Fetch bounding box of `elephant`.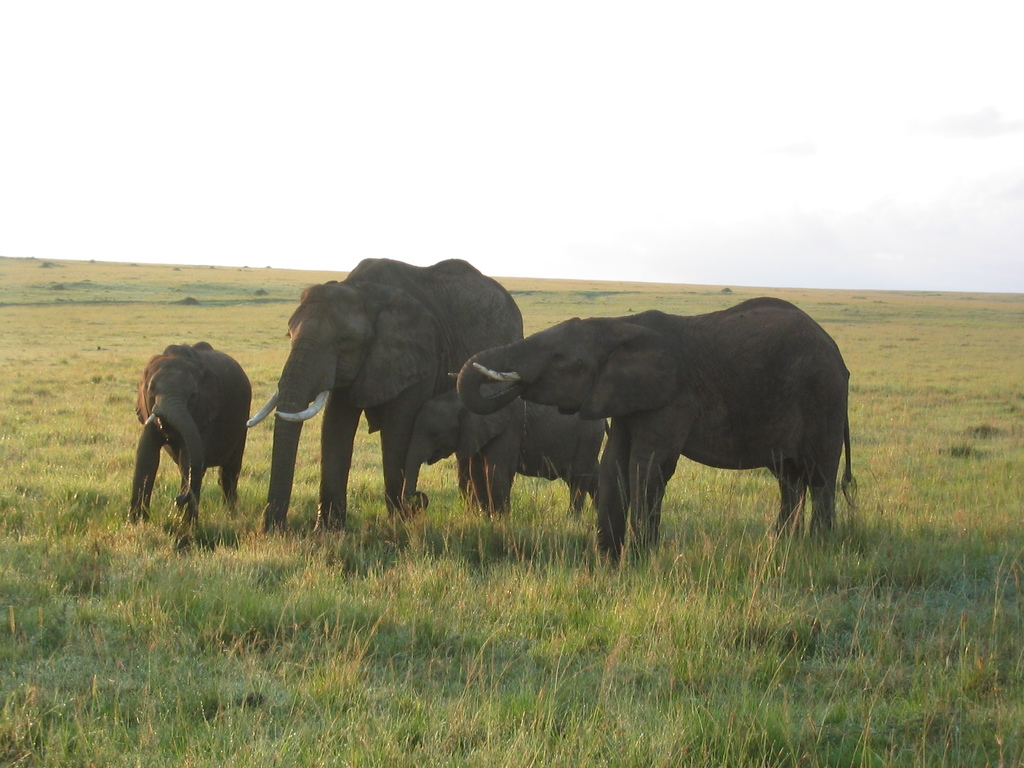
Bbox: 96 348 250 559.
